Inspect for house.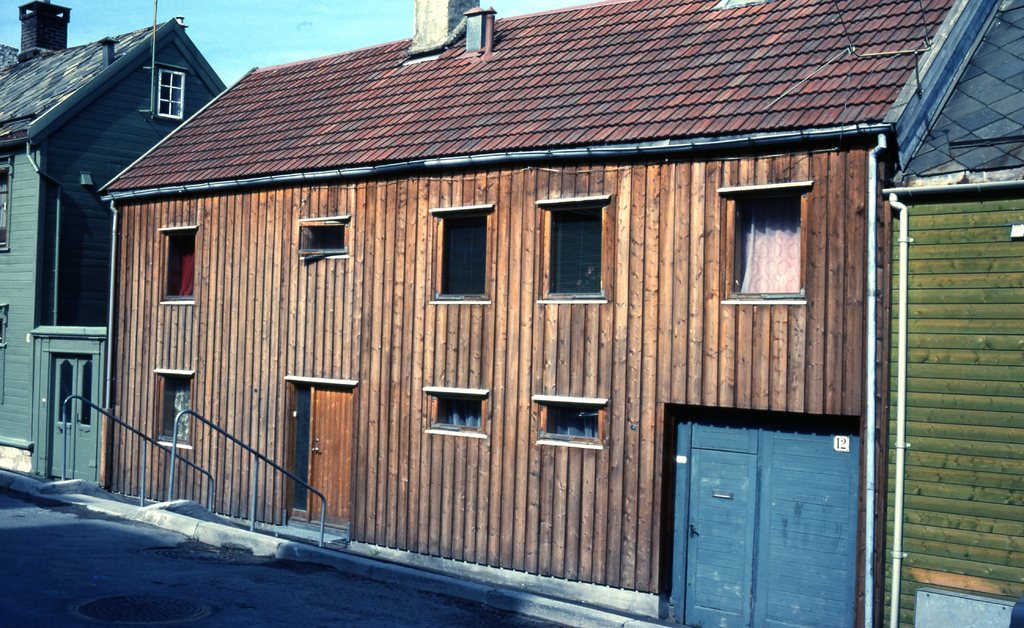
Inspection: [x1=97, y1=0, x2=991, y2=627].
